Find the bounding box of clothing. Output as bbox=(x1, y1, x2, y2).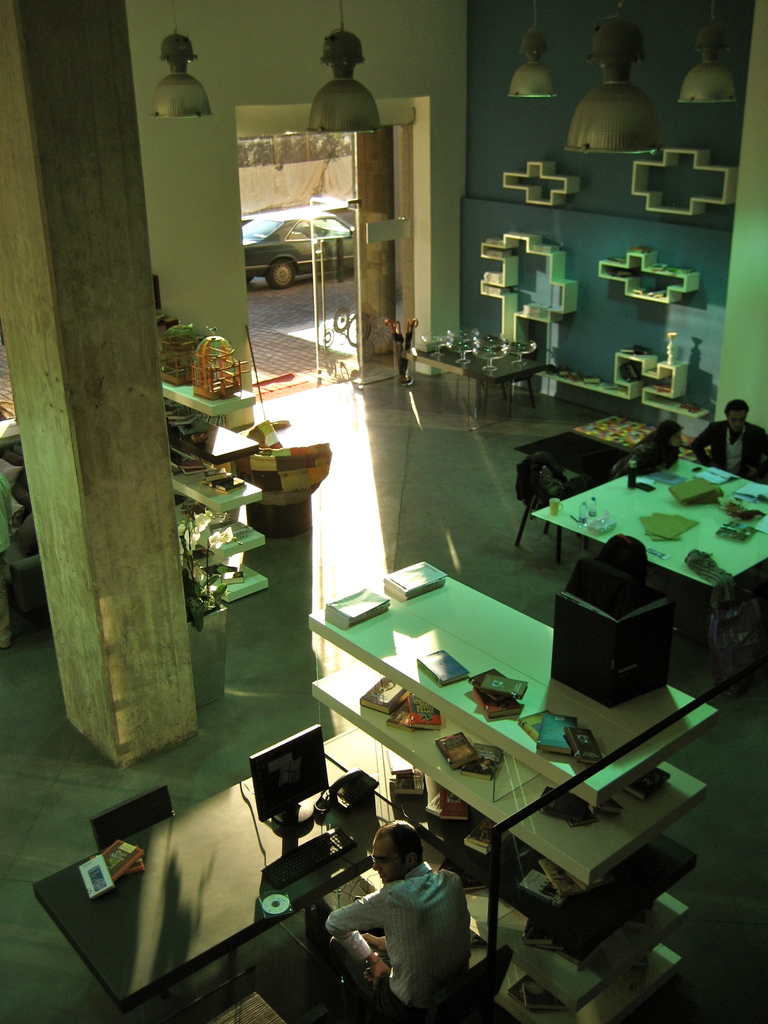
bbox=(345, 852, 474, 1008).
